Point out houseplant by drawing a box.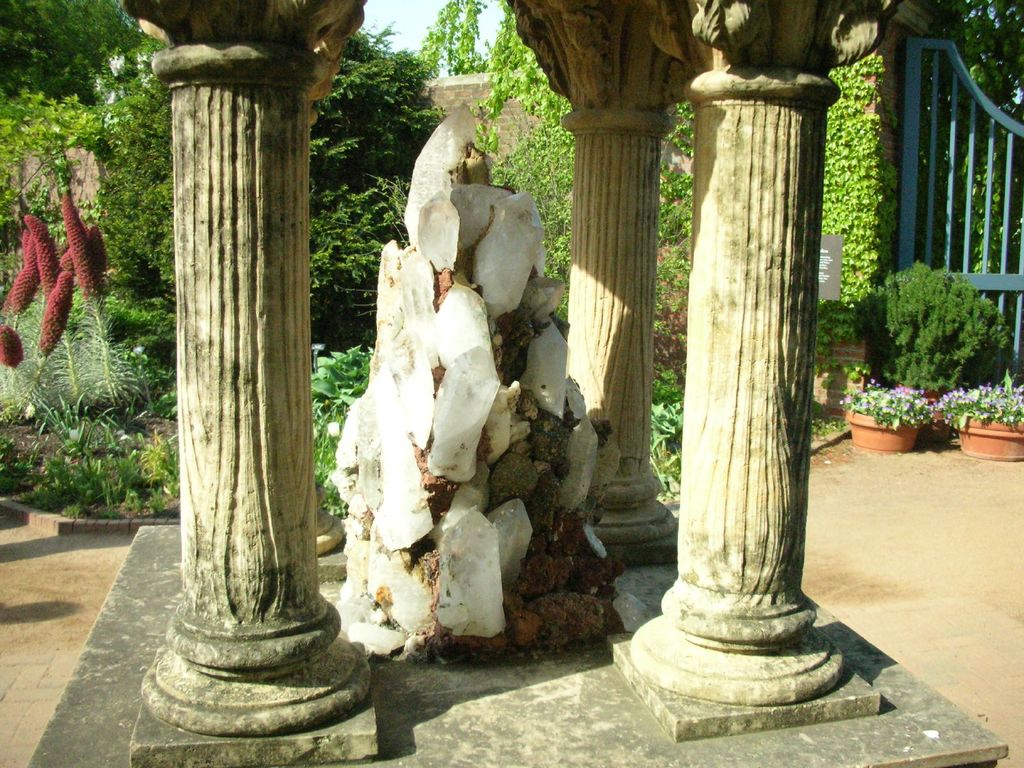
crop(835, 383, 941, 455).
